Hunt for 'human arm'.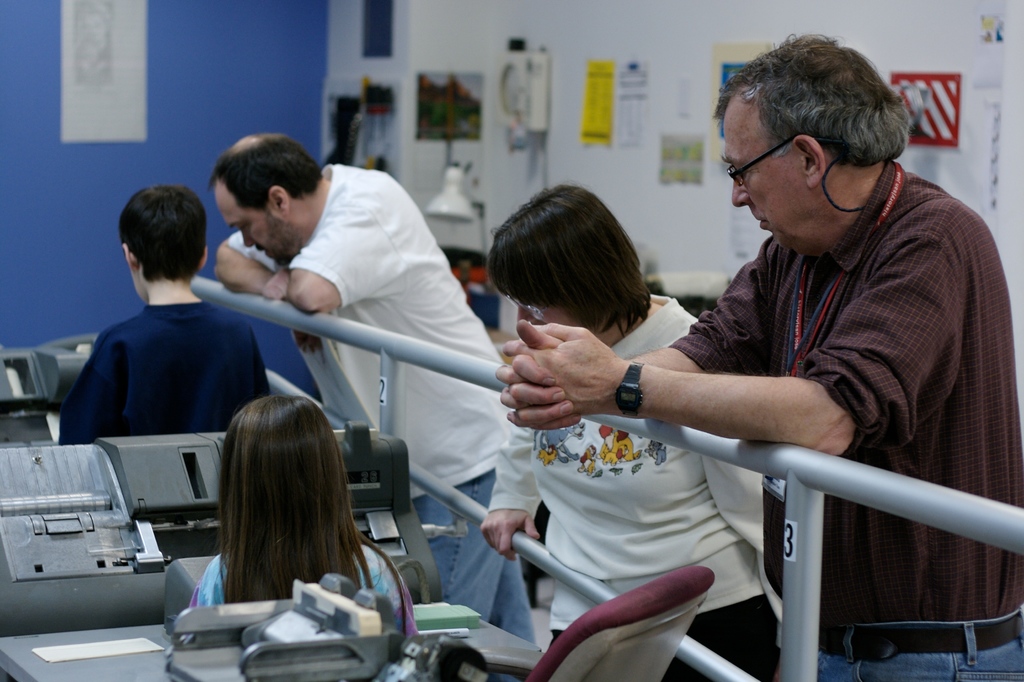
Hunted down at l=495, t=417, r=619, b=561.
